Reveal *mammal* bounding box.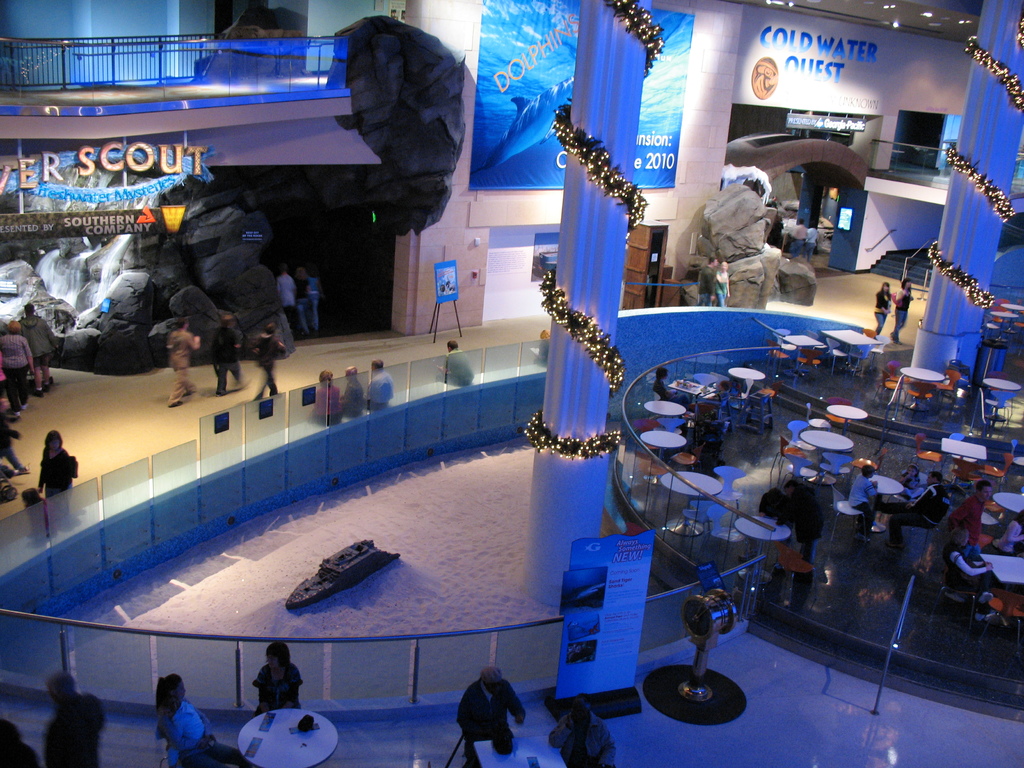
Revealed: region(0, 319, 35, 419).
